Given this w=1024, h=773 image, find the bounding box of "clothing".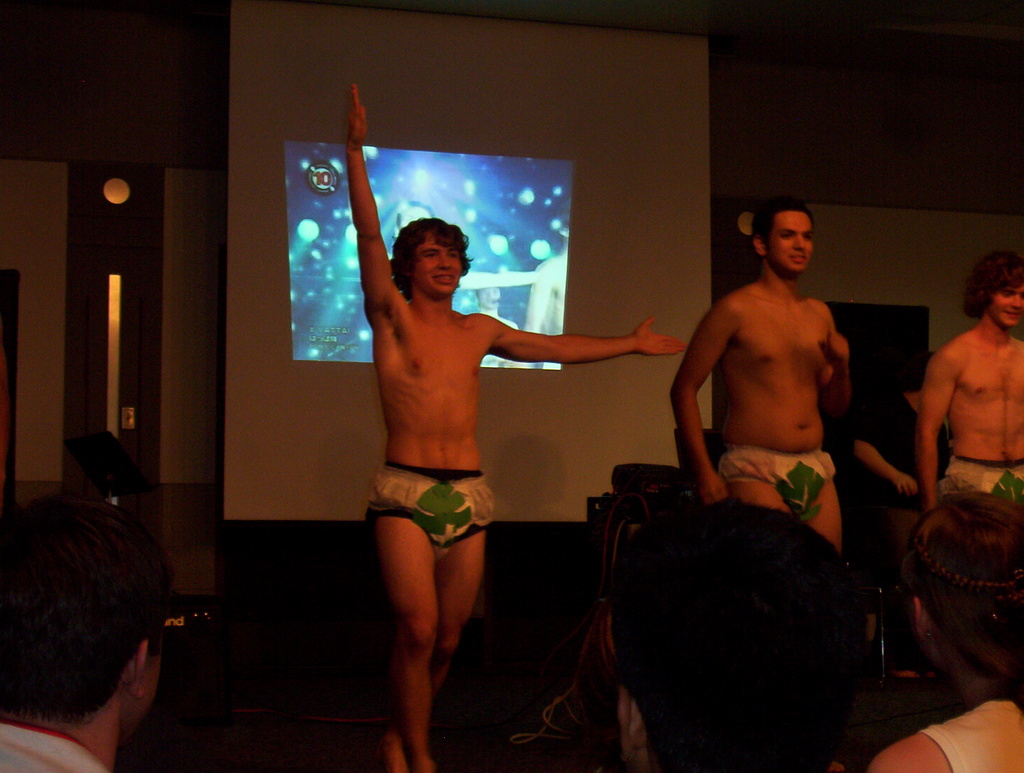
[717,446,838,516].
